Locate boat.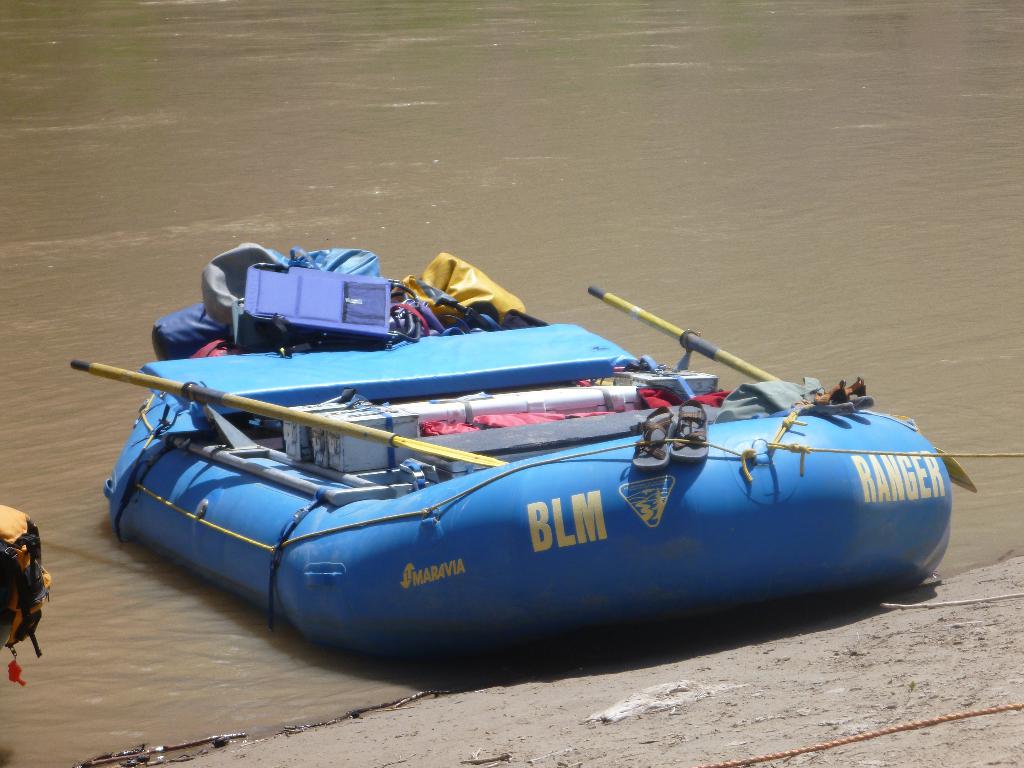
Bounding box: left=85, top=205, right=1004, bottom=628.
